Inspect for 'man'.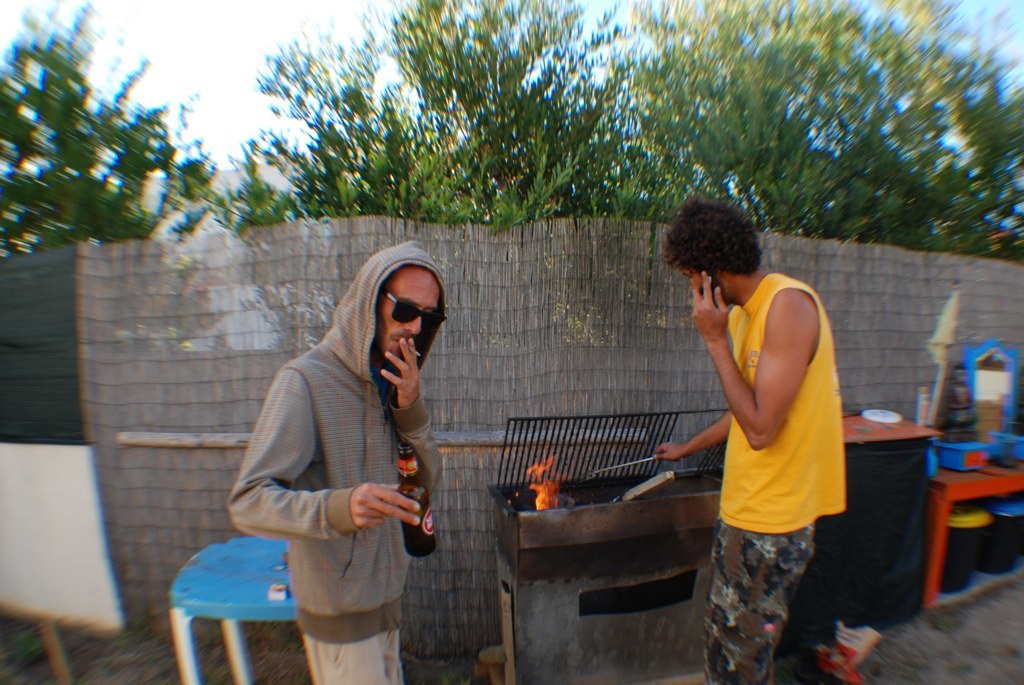
Inspection: Rect(657, 196, 865, 625).
